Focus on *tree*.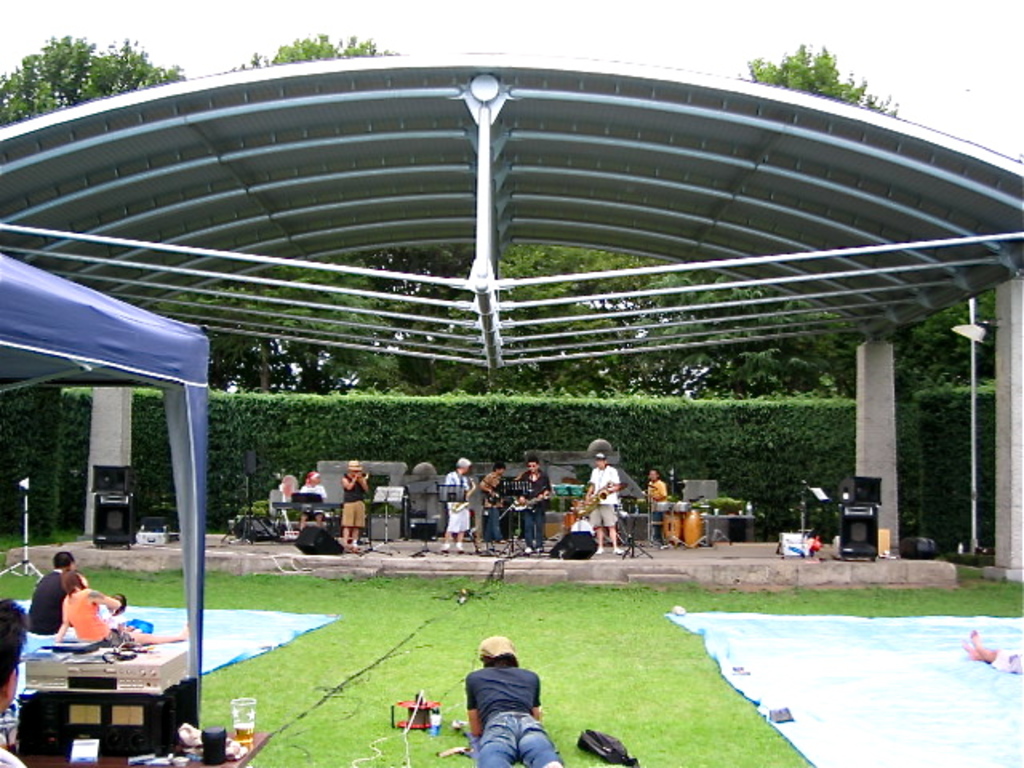
Focused at Rect(166, 258, 339, 379).
